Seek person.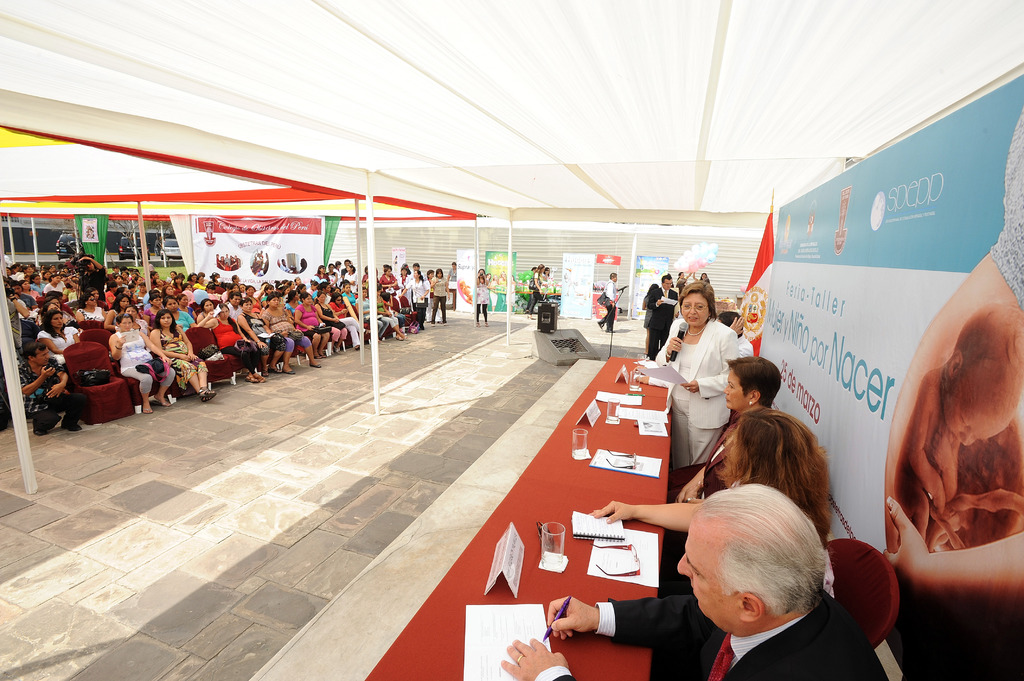
662:353:783:506.
